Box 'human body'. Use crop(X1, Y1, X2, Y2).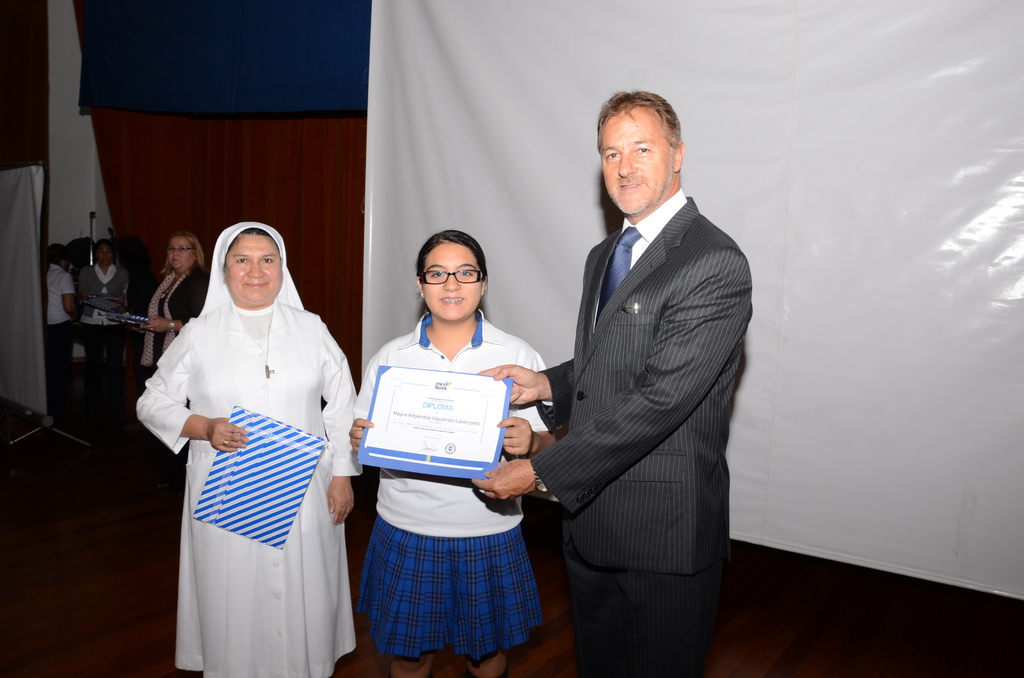
crop(191, 234, 404, 677).
